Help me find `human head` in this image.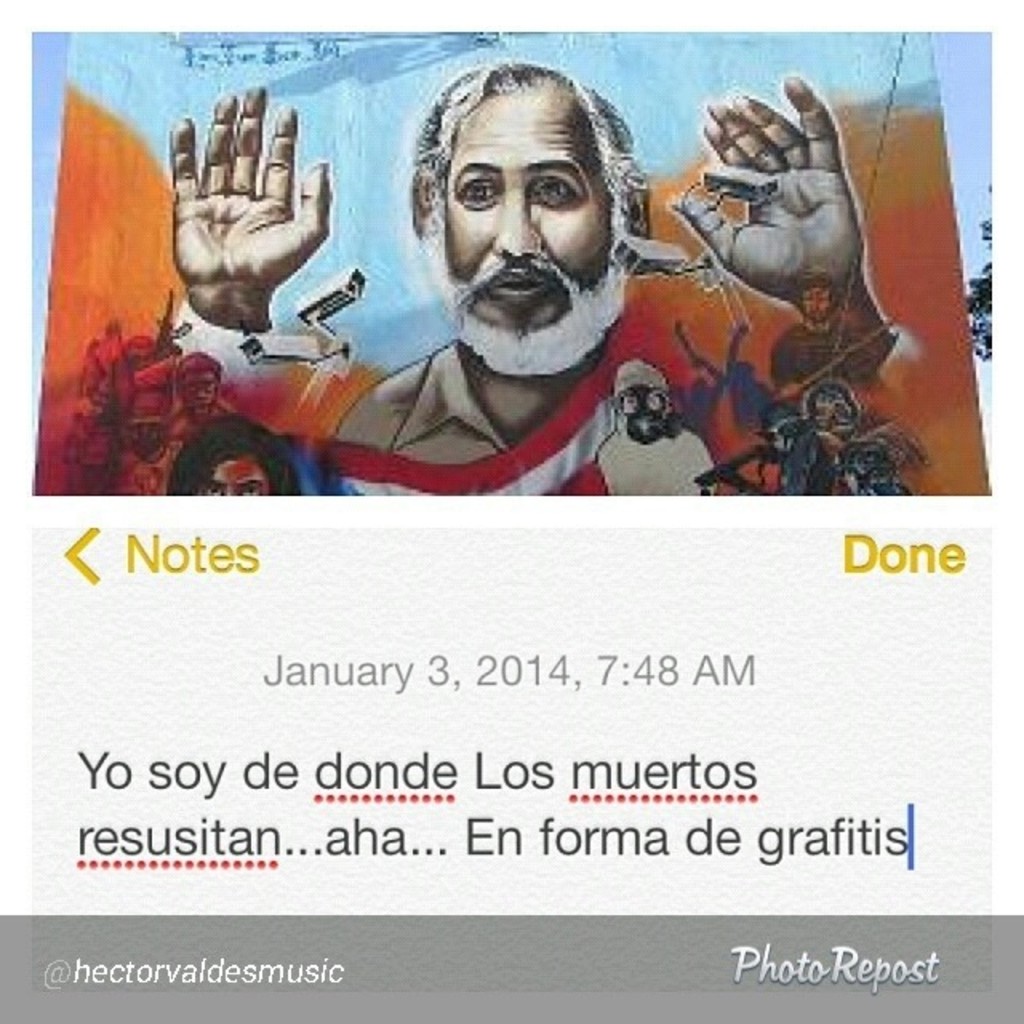
Found it: box(610, 358, 678, 443).
